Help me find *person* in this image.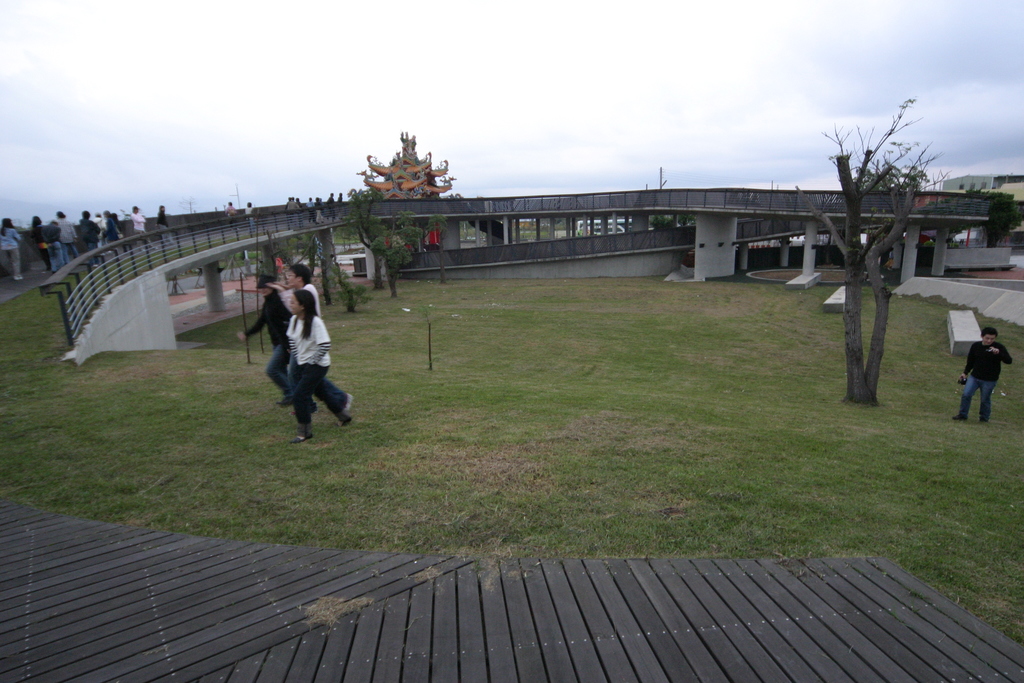
Found it: (272, 274, 351, 441).
